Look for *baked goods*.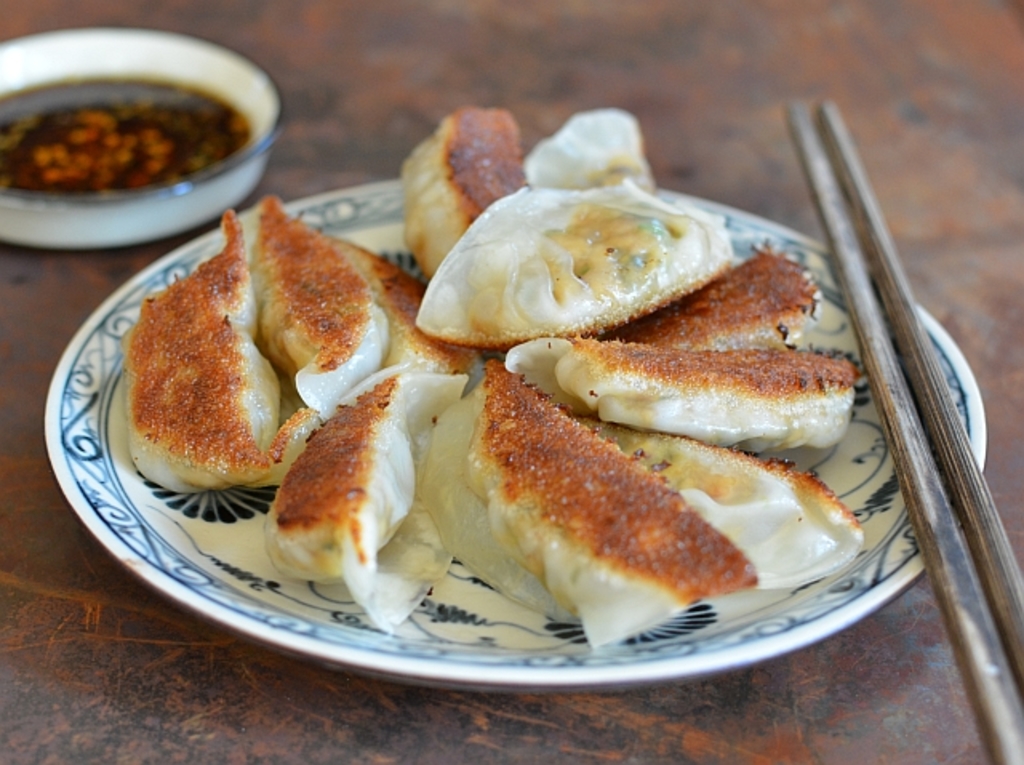
Found: select_region(590, 246, 832, 363).
